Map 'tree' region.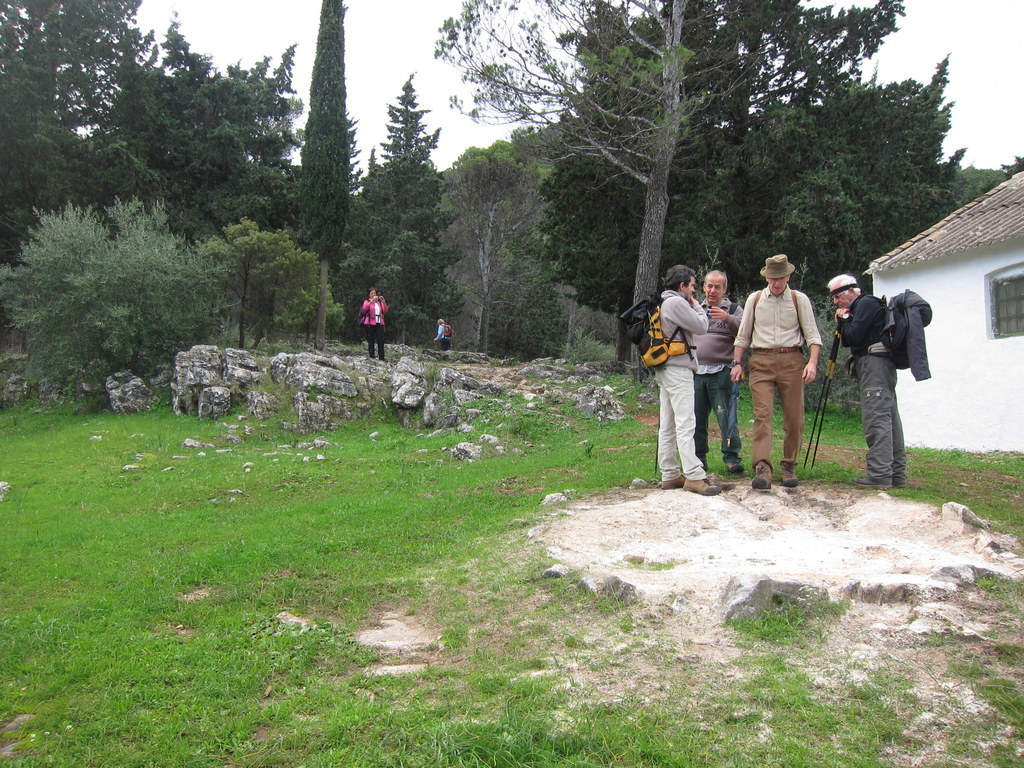
Mapped to crop(0, 0, 301, 210).
